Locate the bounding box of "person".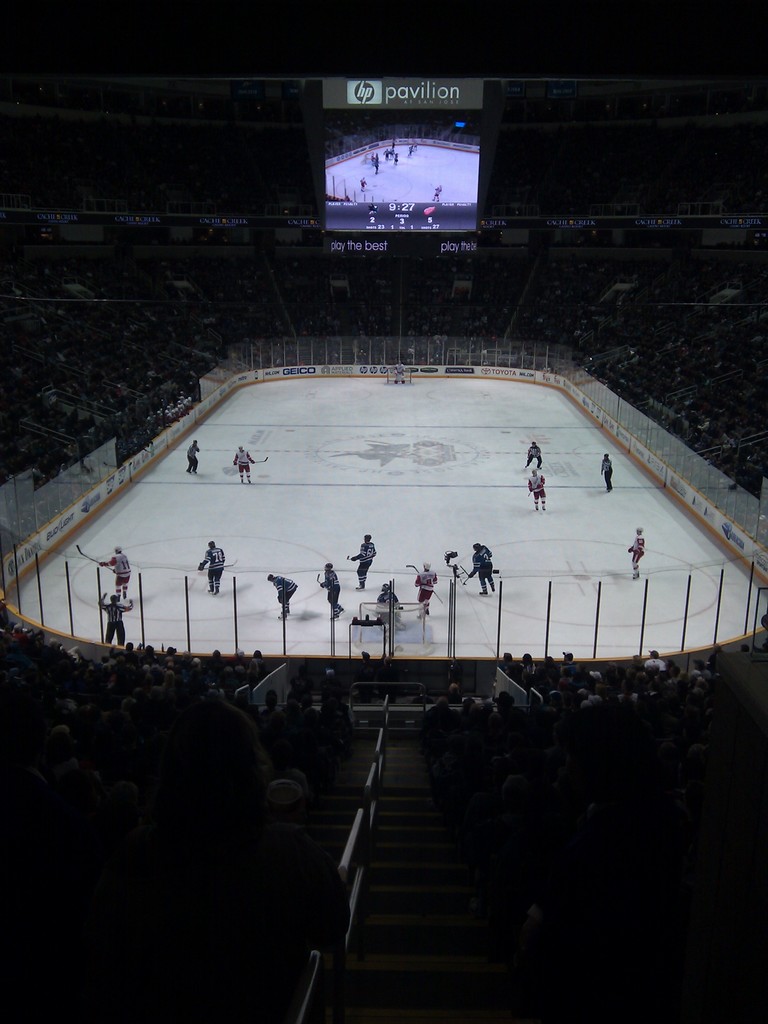
Bounding box: l=415, t=562, r=438, b=620.
